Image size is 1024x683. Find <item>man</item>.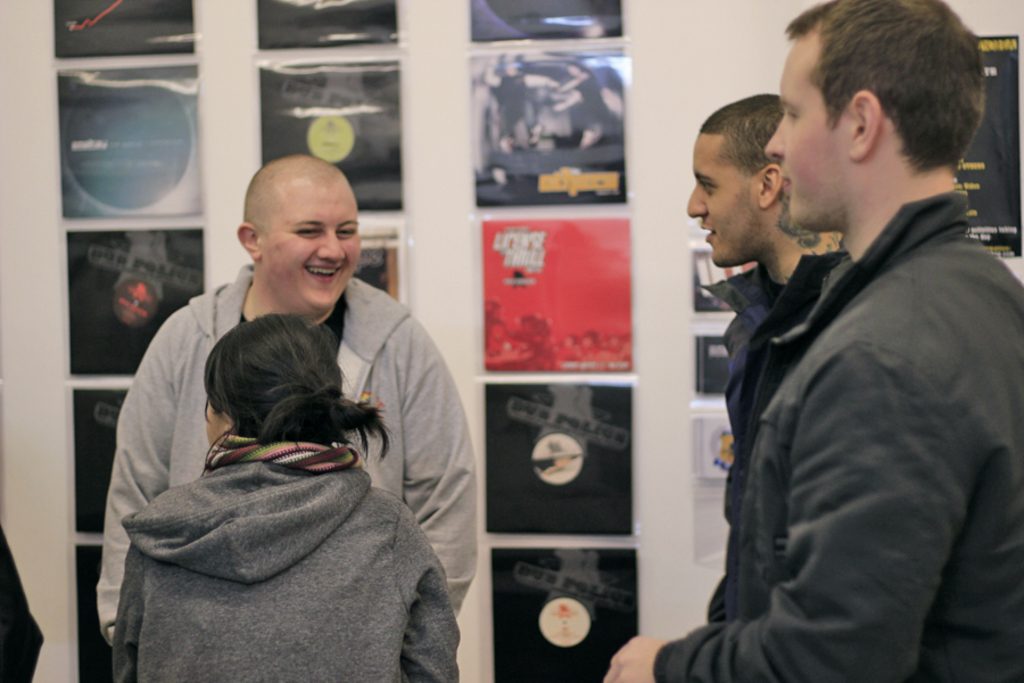
crop(684, 96, 842, 614).
